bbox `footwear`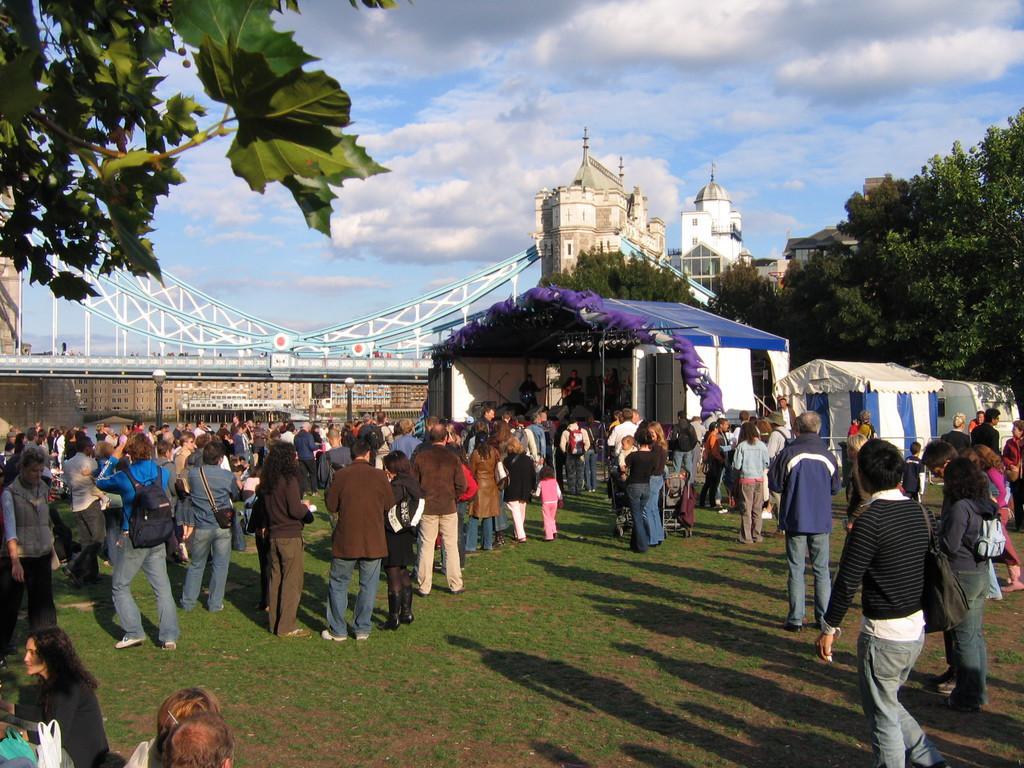
[322, 628, 346, 641]
